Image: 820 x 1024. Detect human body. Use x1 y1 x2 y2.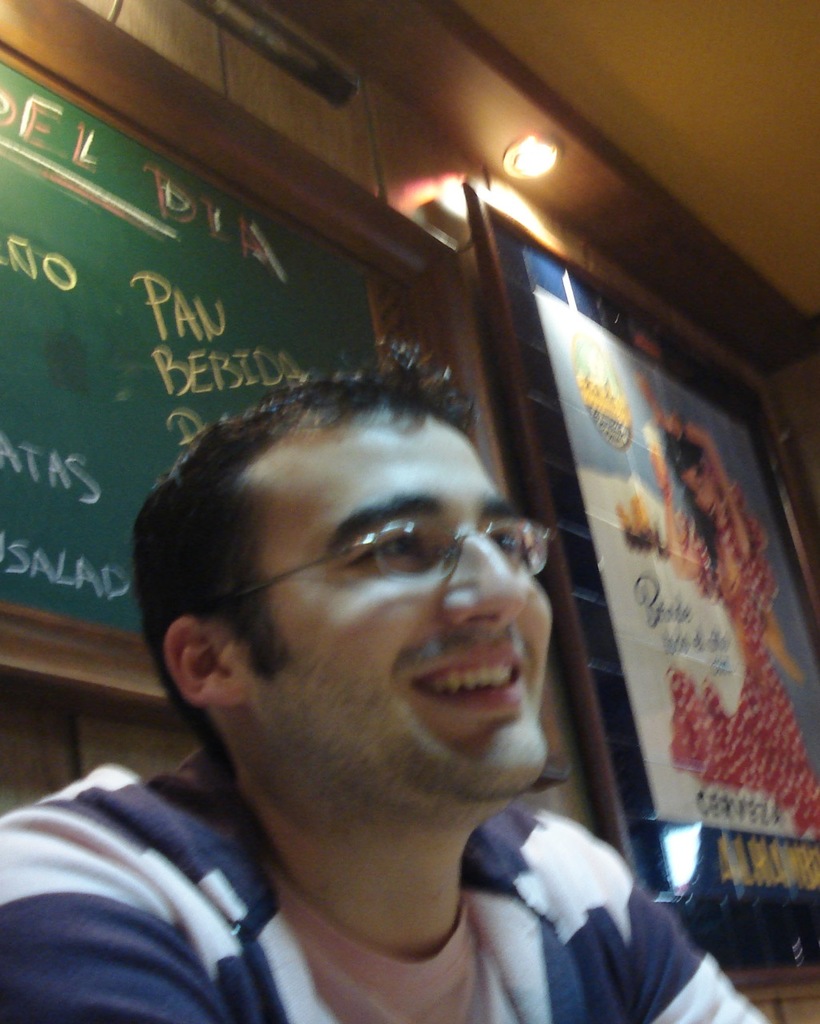
44 285 743 1023.
